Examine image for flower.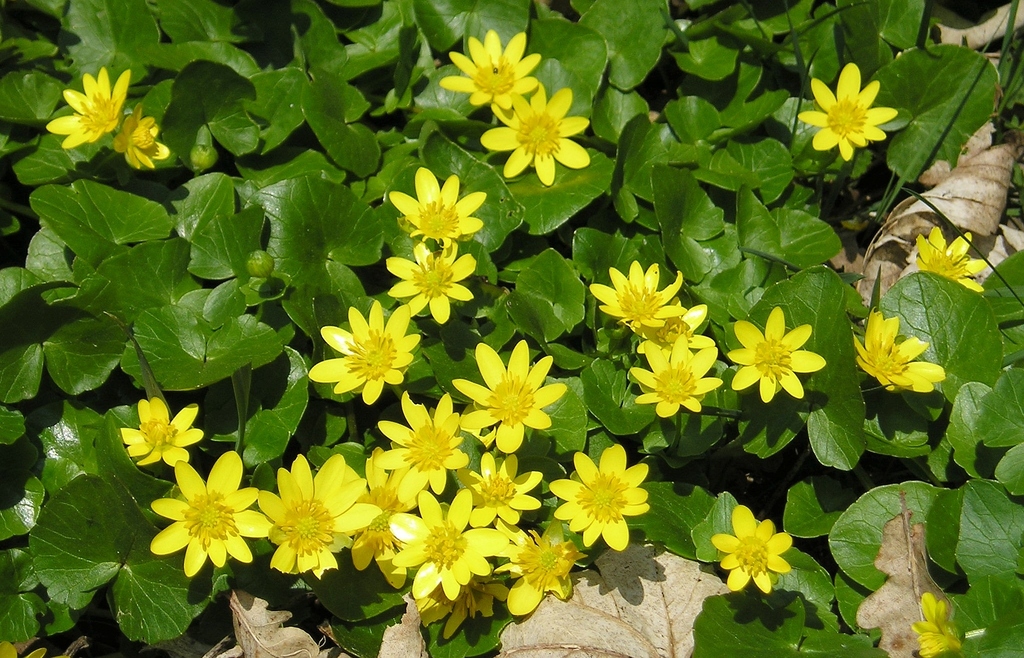
Examination result: box(434, 28, 534, 110).
